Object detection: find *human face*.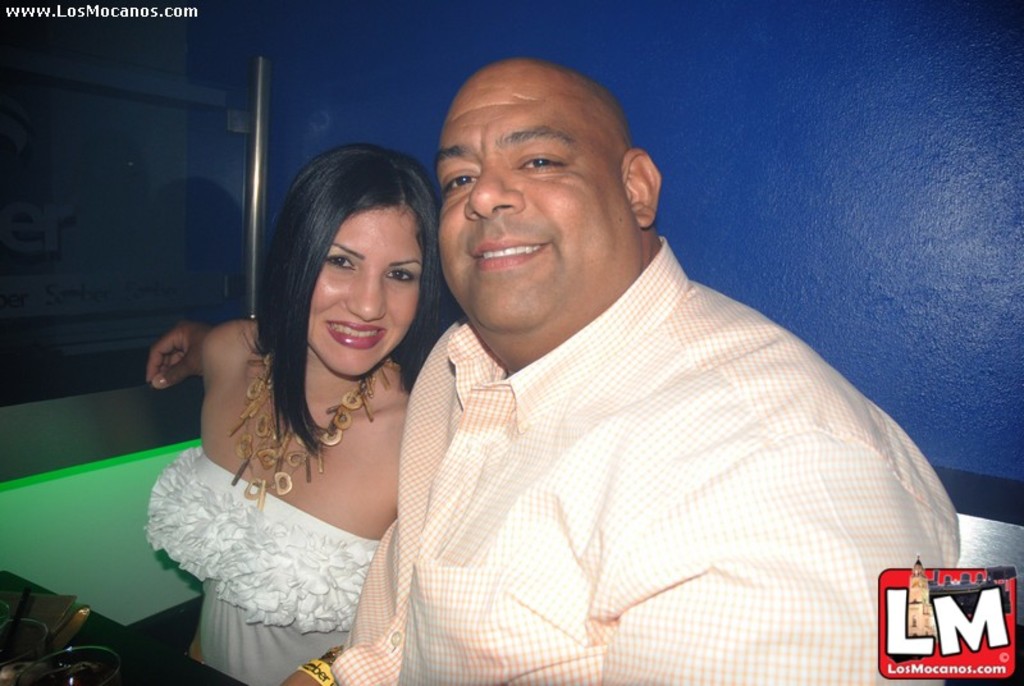
crop(310, 206, 421, 379).
